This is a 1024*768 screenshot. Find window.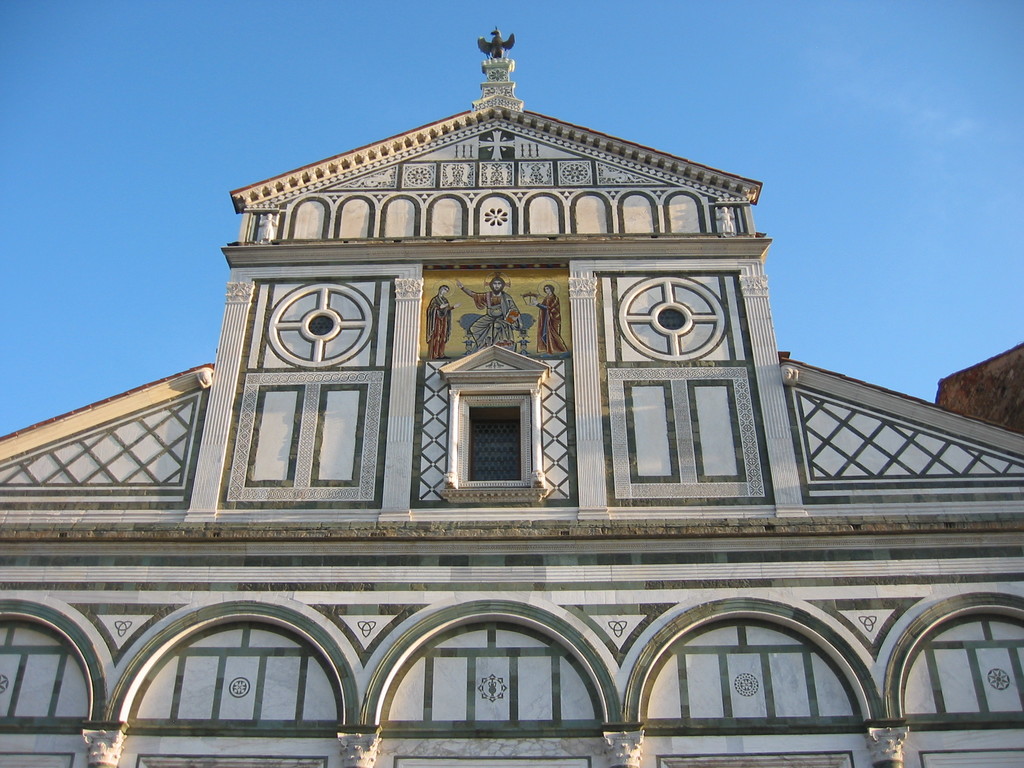
Bounding box: 438/373/541/509.
